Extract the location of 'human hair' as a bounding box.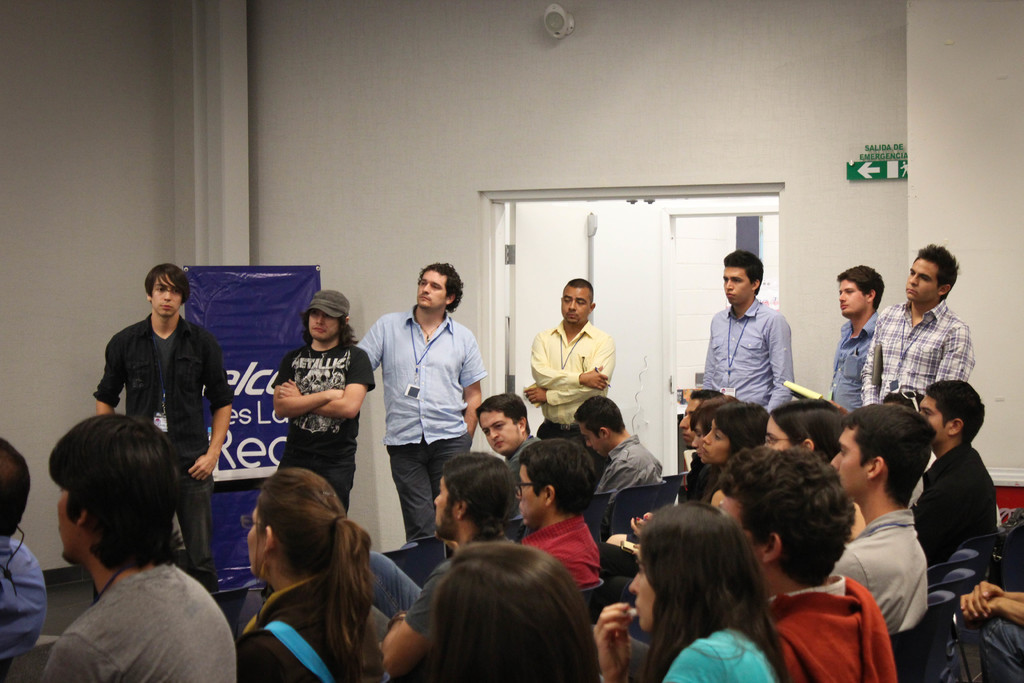
crop(442, 451, 514, 541).
